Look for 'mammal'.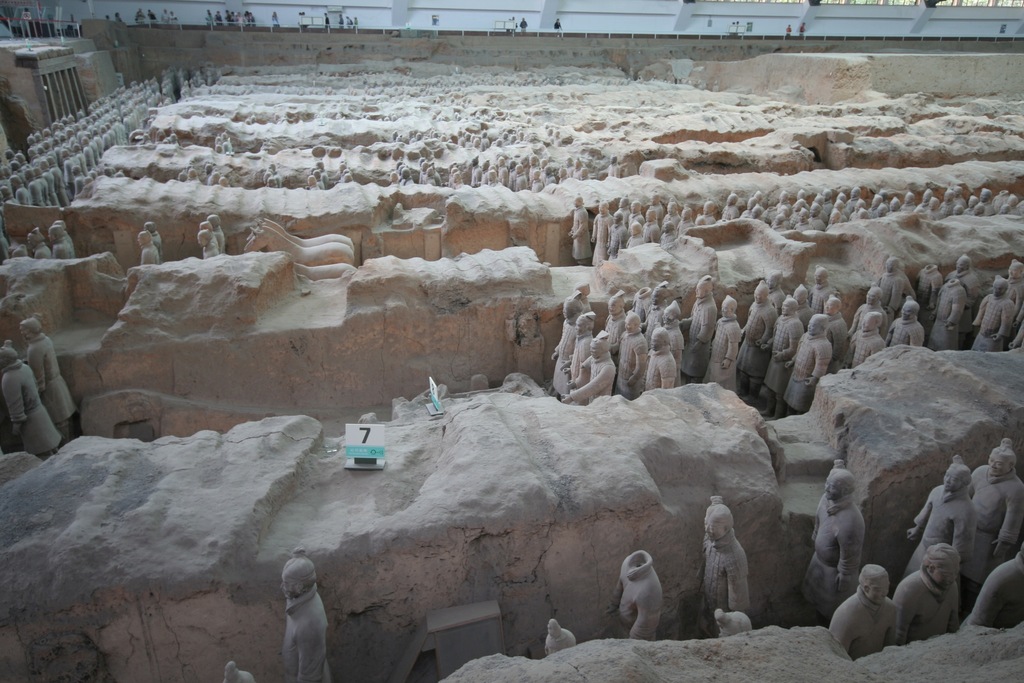
Found: [783,22,792,36].
